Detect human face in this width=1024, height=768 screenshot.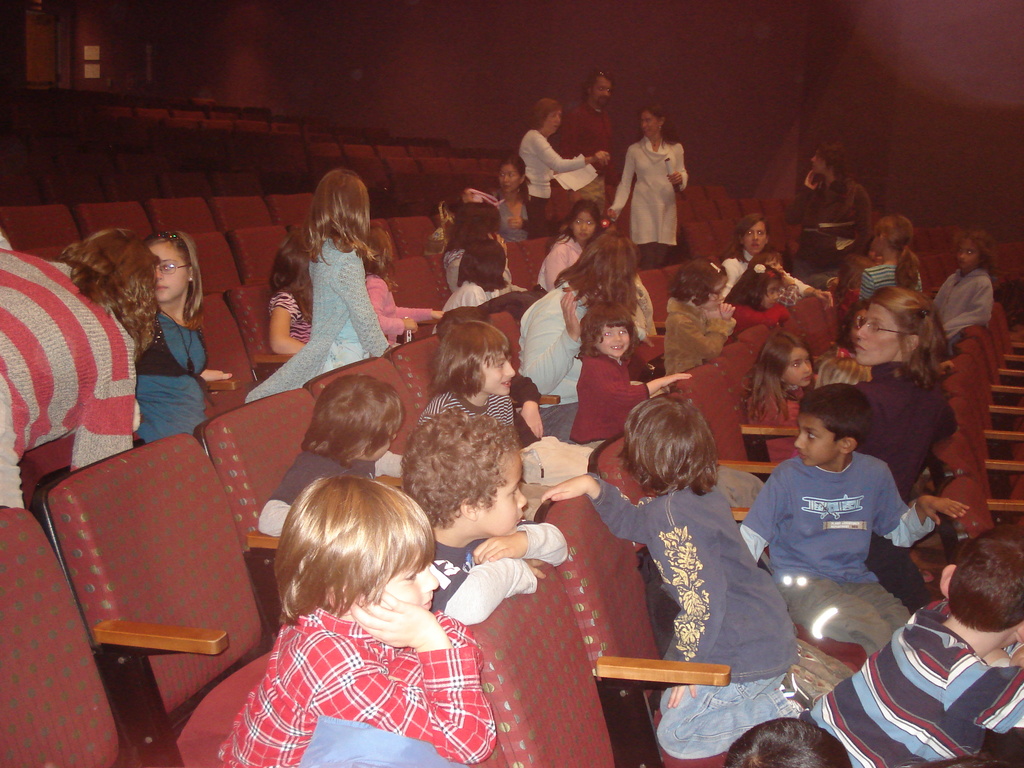
Detection: bbox=[594, 81, 610, 97].
